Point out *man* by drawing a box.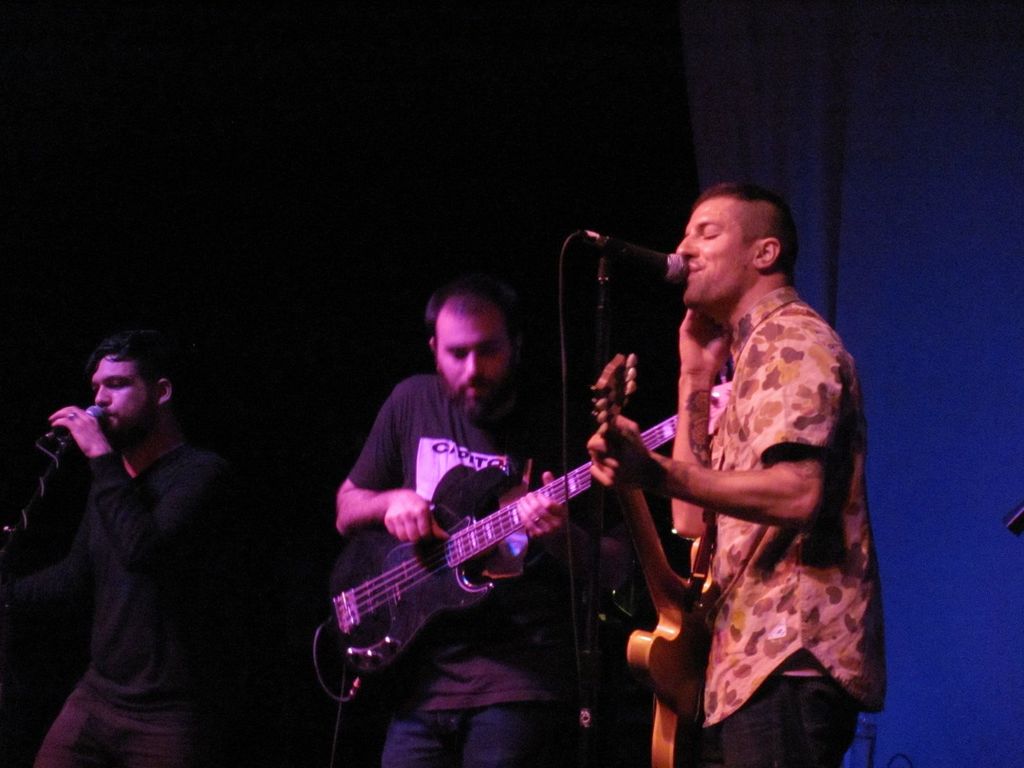
select_region(19, 307, 257, 756).
